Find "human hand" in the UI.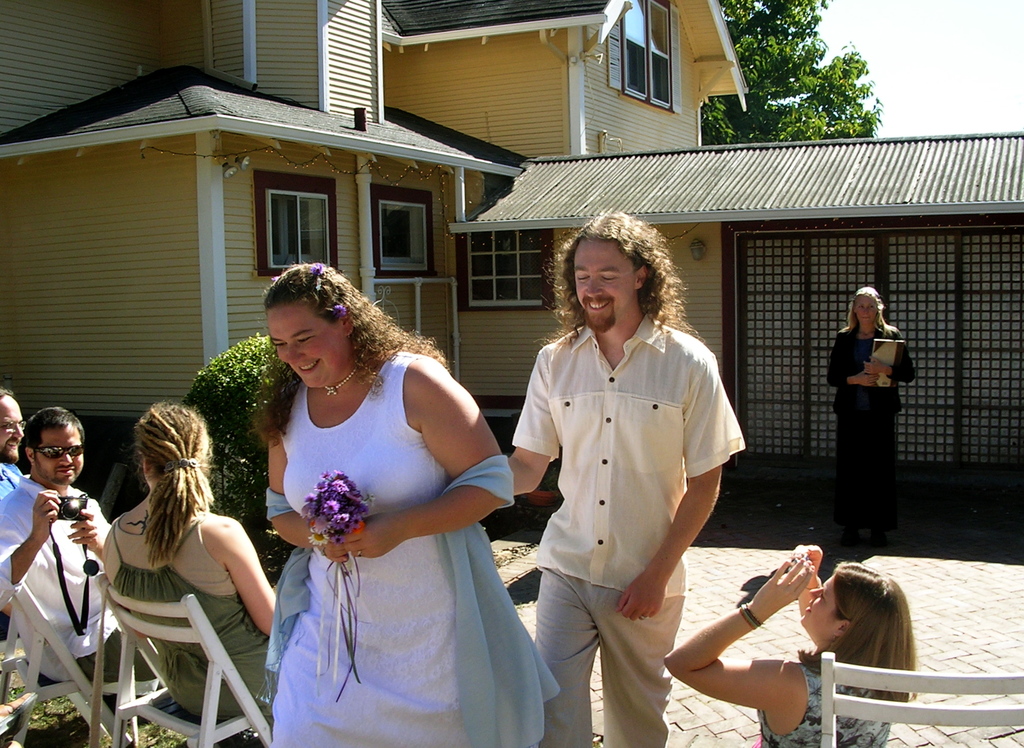
UI element at 863:357:883:374.
